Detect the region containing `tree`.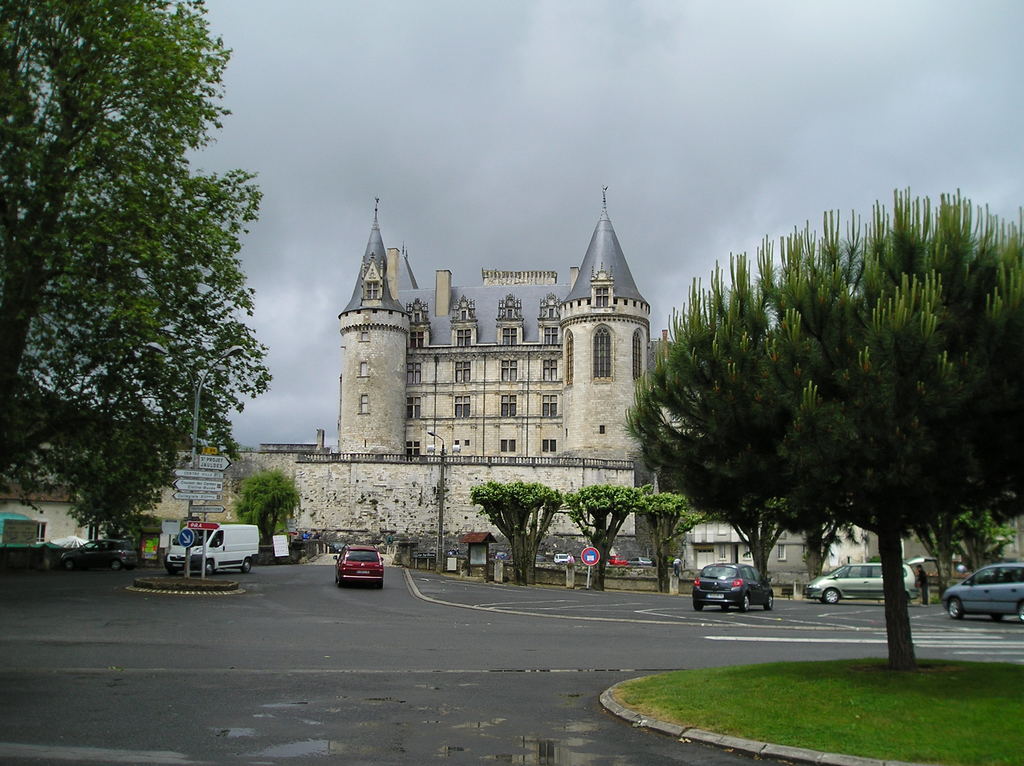
(left=623, top=184, right=1023, bottom=680).
